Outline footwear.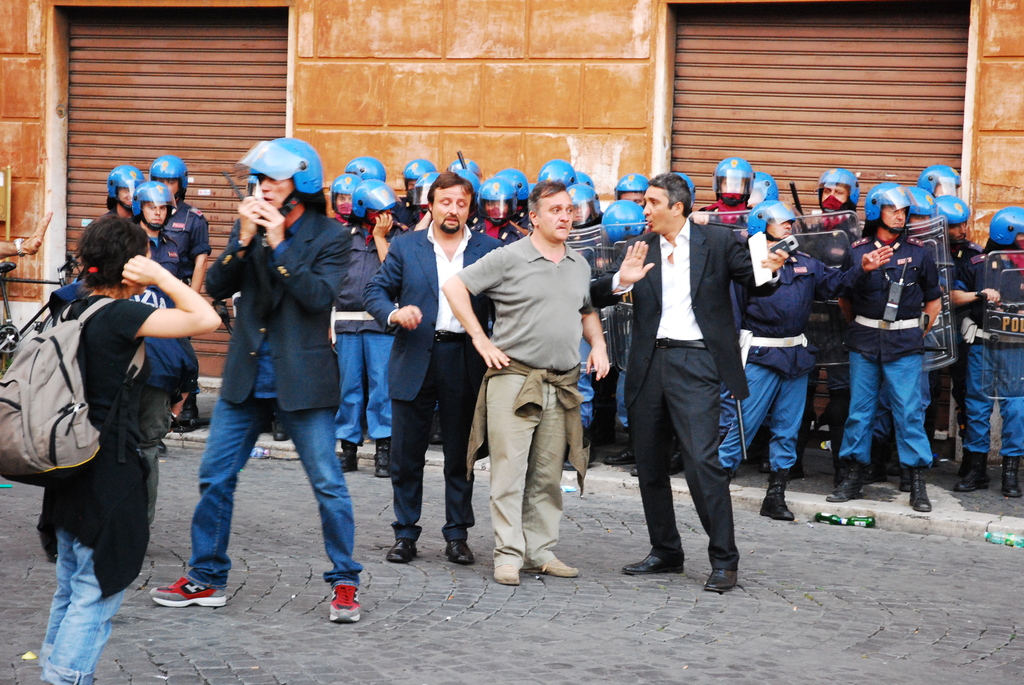
Outline: left=727, top=469, right=735, bottom=485.
